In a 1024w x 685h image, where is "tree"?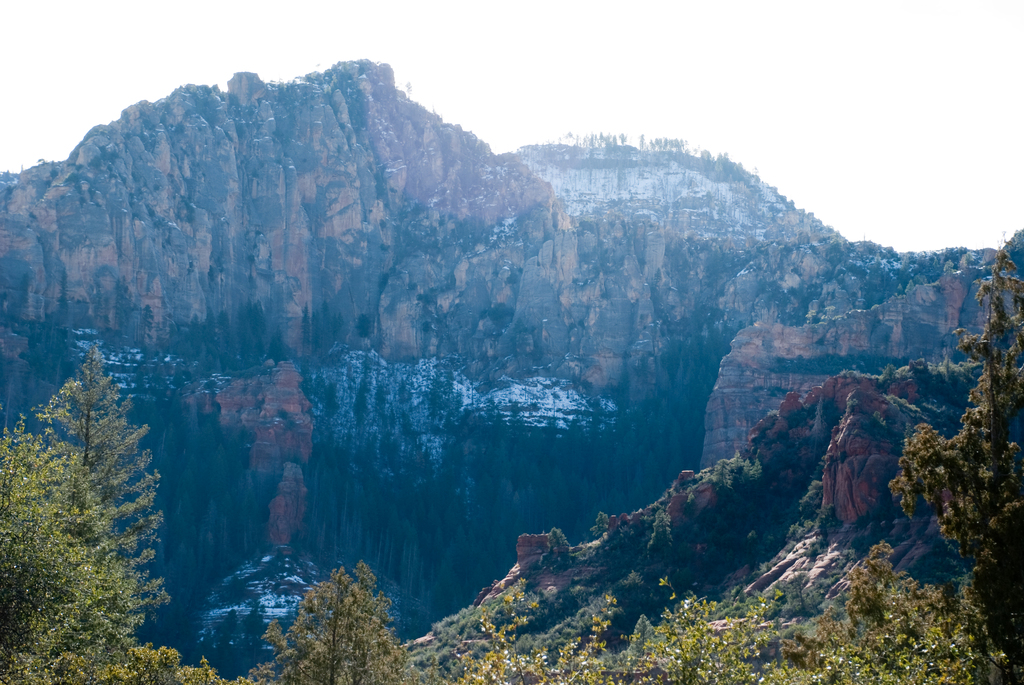
l=625, t=568, r=787, b=684.
